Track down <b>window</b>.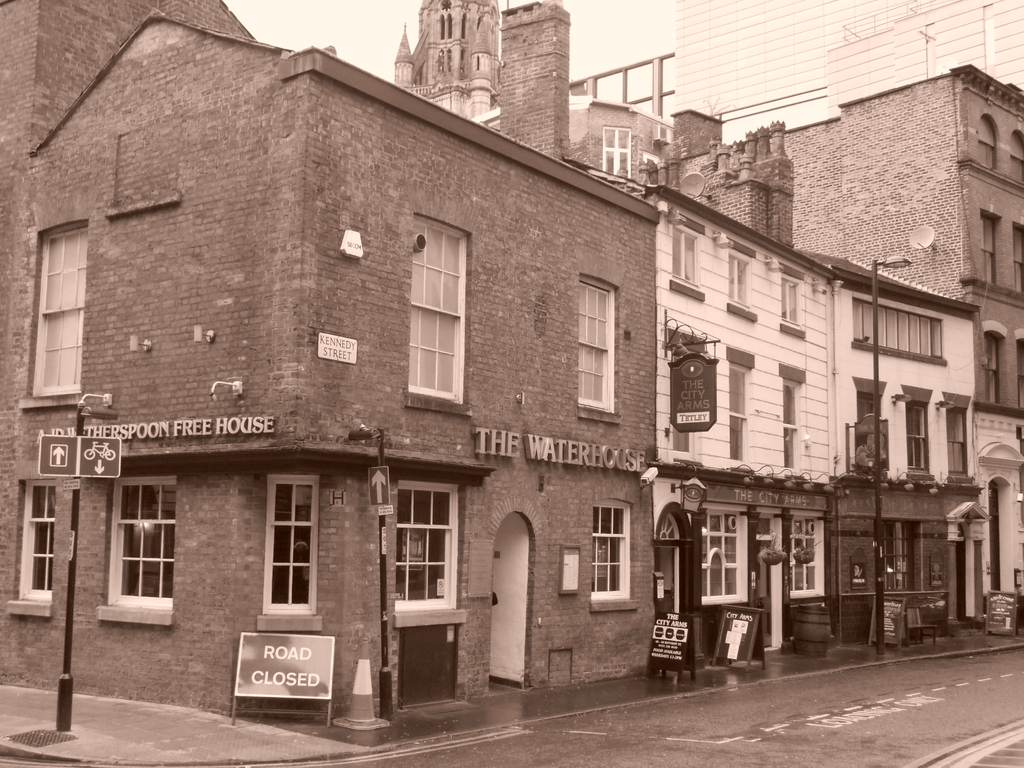
Tracked to pyautogui.locateOnScreen(88, 478, 166, 628).
